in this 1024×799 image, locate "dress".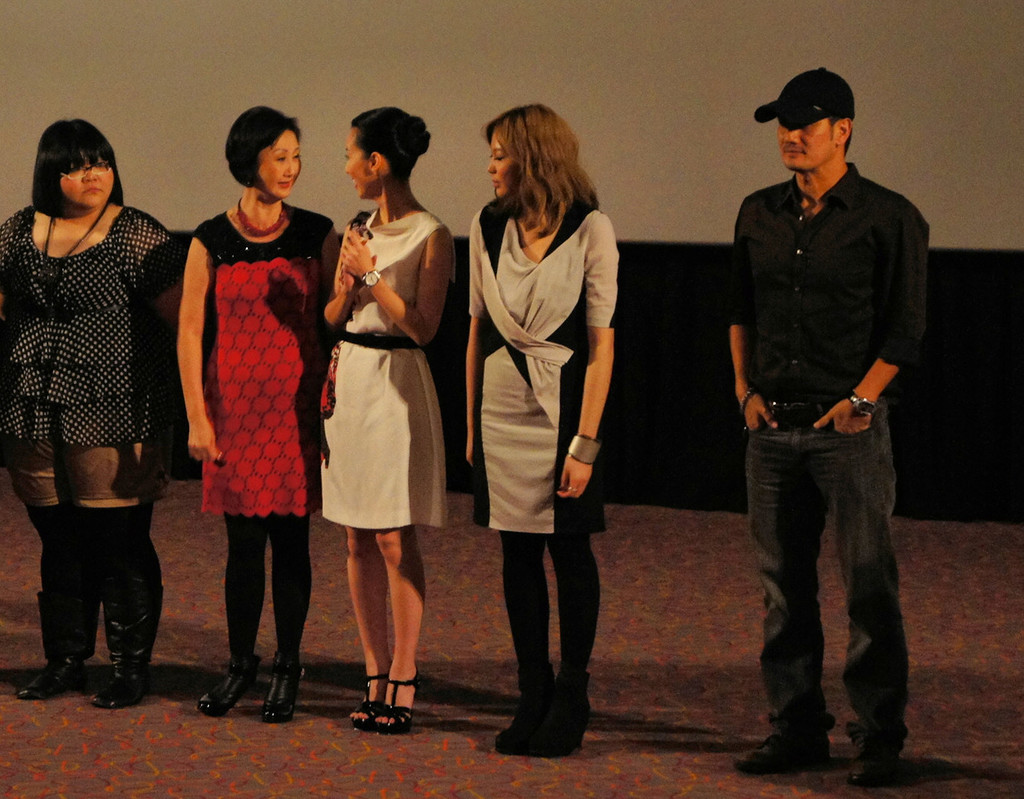
Bounding box: [left=316, top=206, right=449, bottom=529].
